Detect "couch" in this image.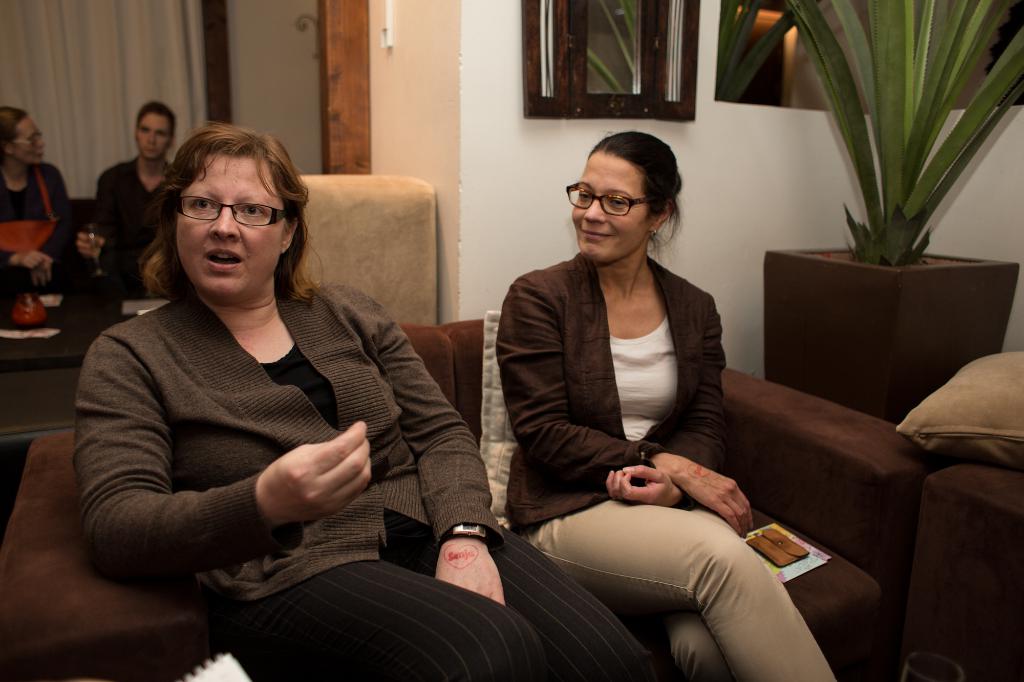
Detection: 893 351 1023 681.
